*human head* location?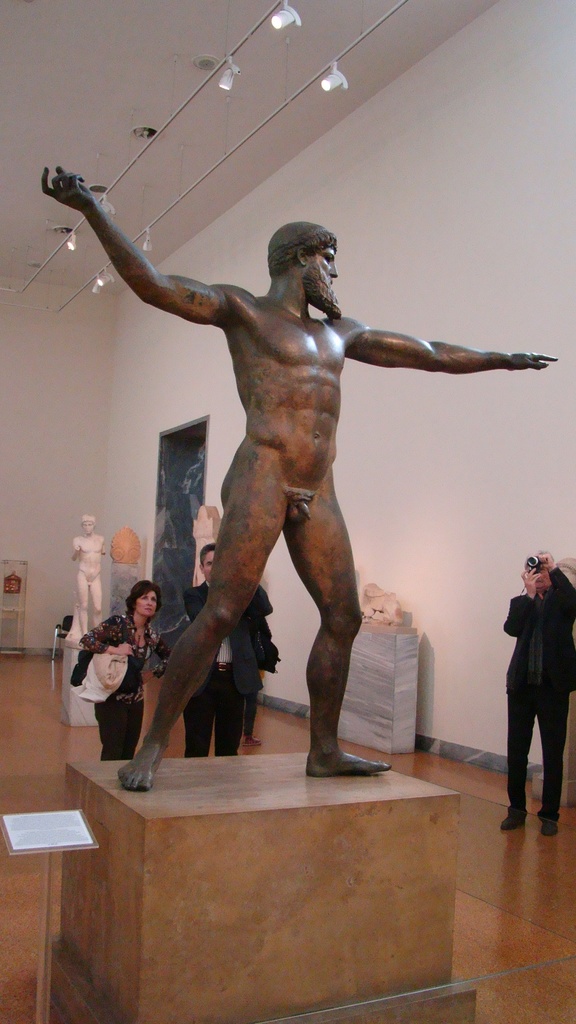
81,511,95,536
